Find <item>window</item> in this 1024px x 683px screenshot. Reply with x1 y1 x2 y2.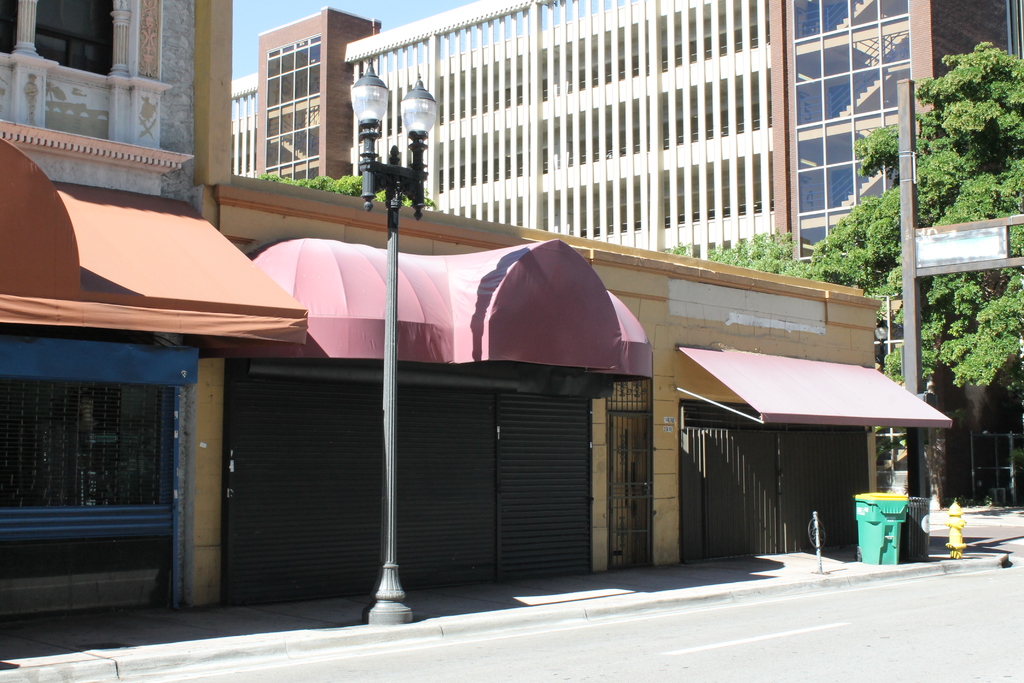
0 372 176 536.
